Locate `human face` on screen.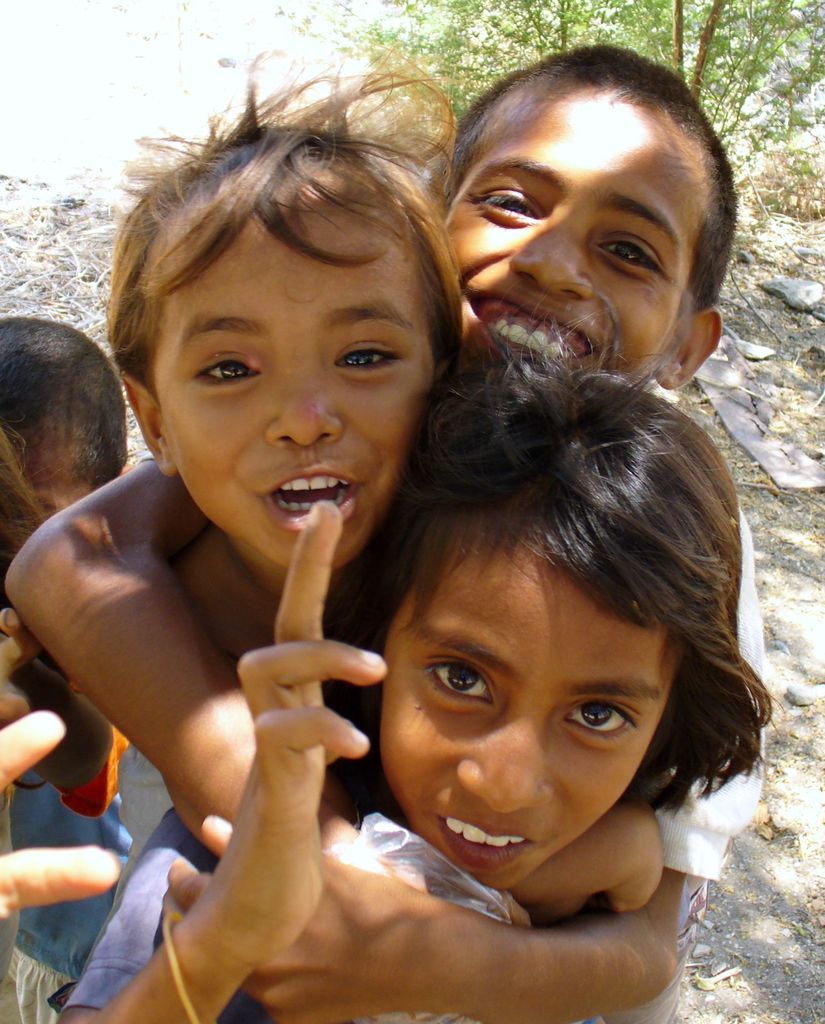
On screen at region(439, 95, 698, 390).
